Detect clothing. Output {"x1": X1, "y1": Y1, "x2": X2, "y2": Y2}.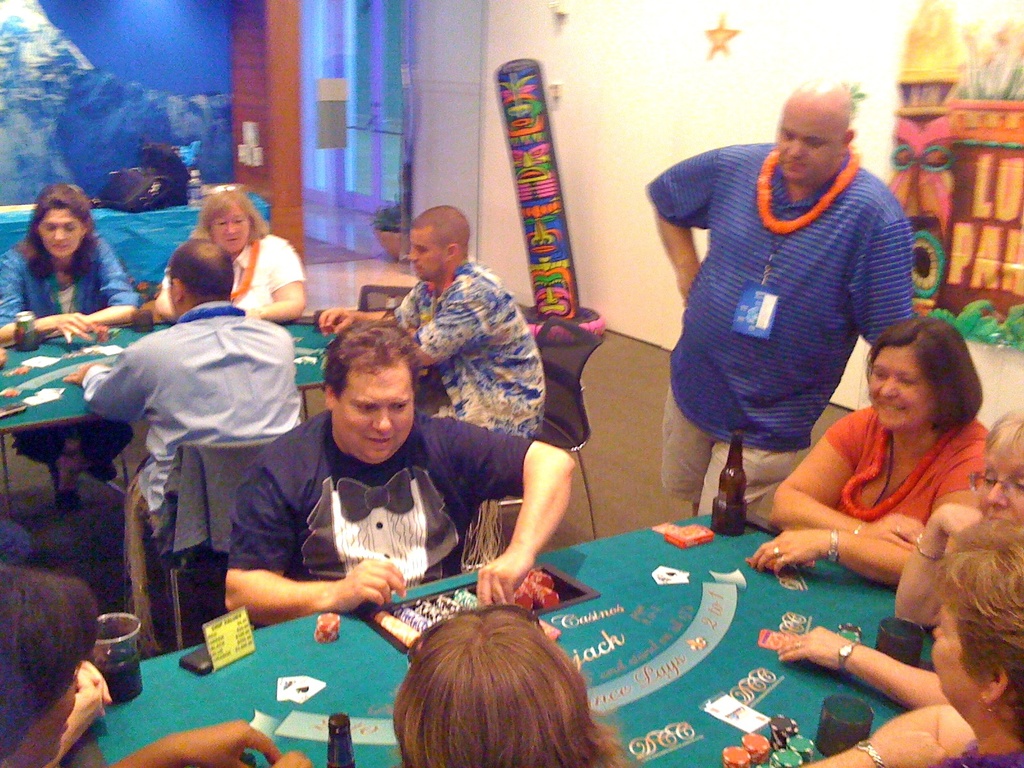
{"x1": 222, "y1": 404, "x2": 549, "y2": 618}.
